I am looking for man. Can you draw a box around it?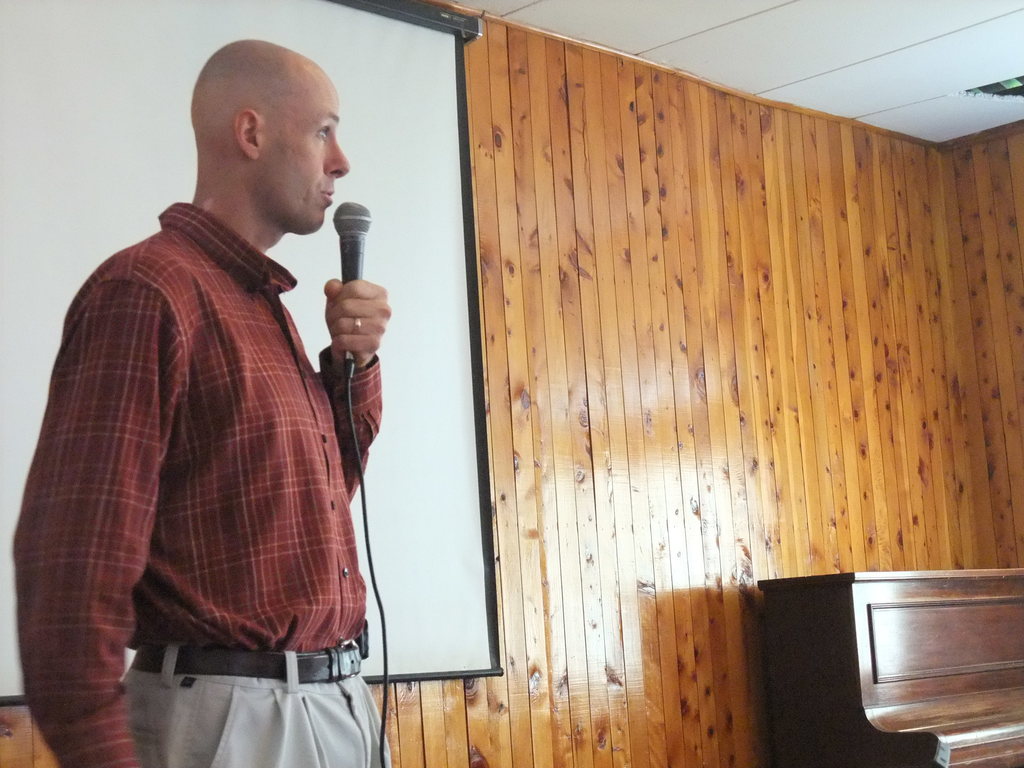
Sure, the bounding box is region(39, 35, 385, 763).
